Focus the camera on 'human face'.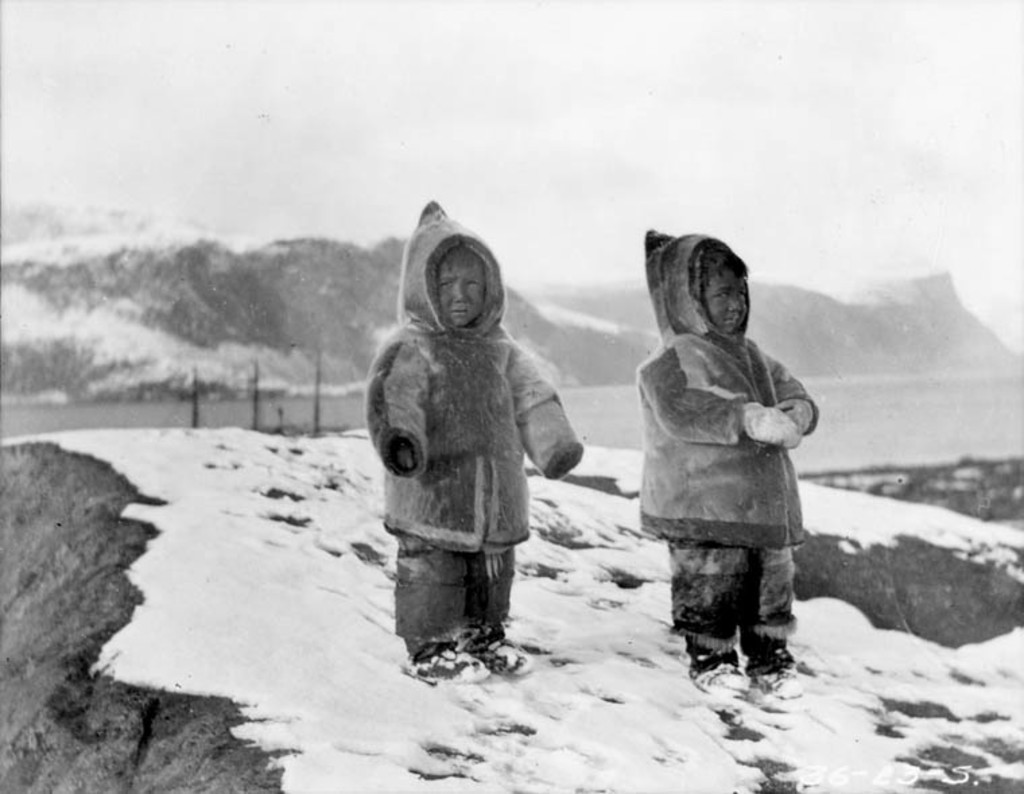
Focus region: Rect(699, 266, 752, 329).
